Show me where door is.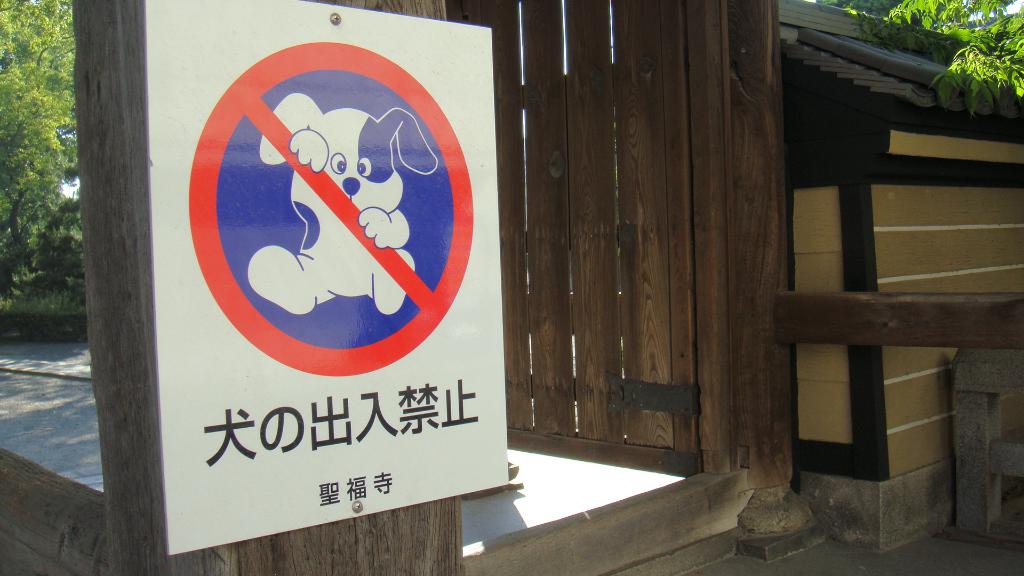
door is at <bbox>456, 0, 696, 465</bbox>.
